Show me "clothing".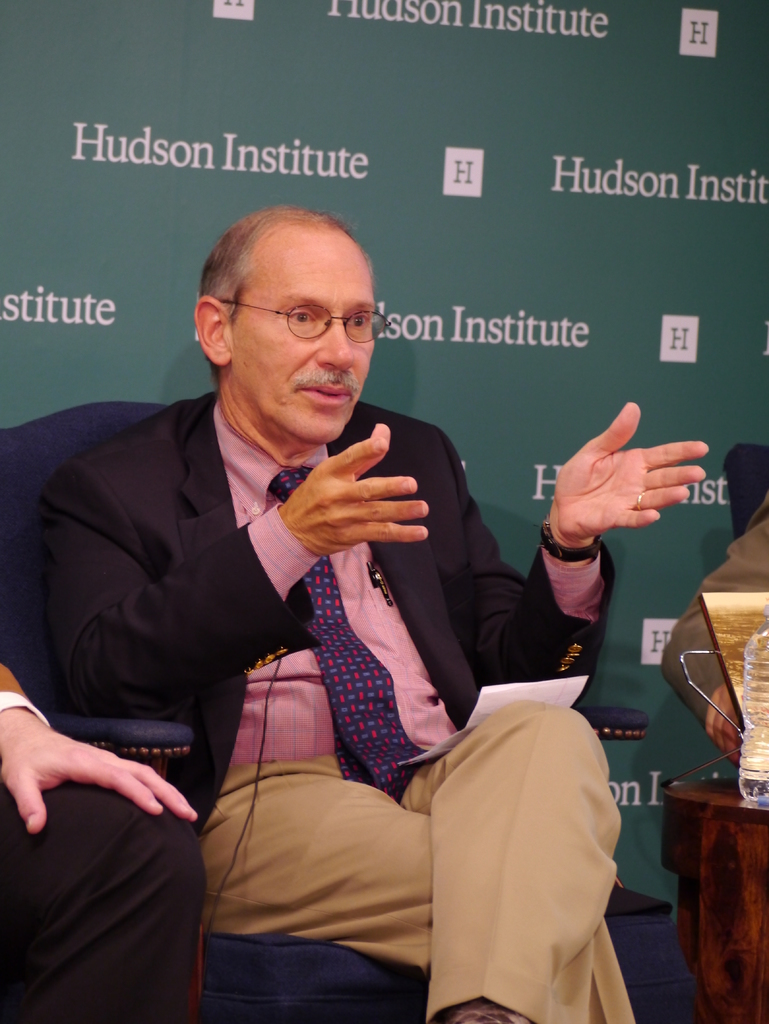
"clothing" is here: <box>0,662,225,991</box>.
